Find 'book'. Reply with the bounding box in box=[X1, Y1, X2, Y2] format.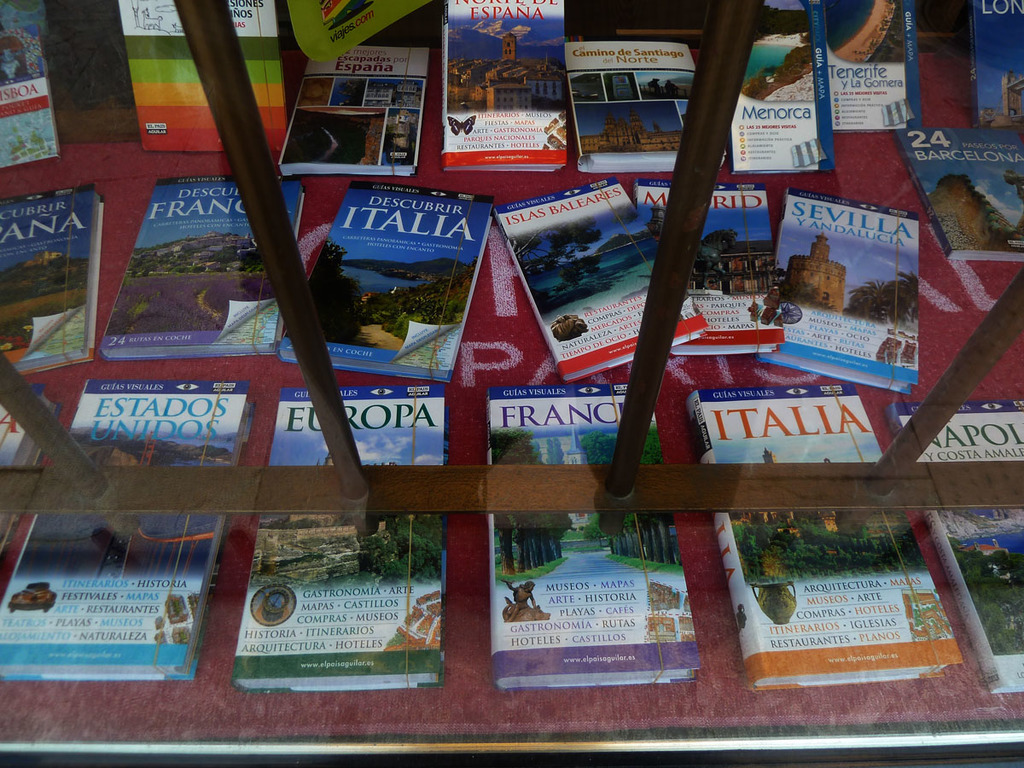
box=[225, 358, 450, 687].
